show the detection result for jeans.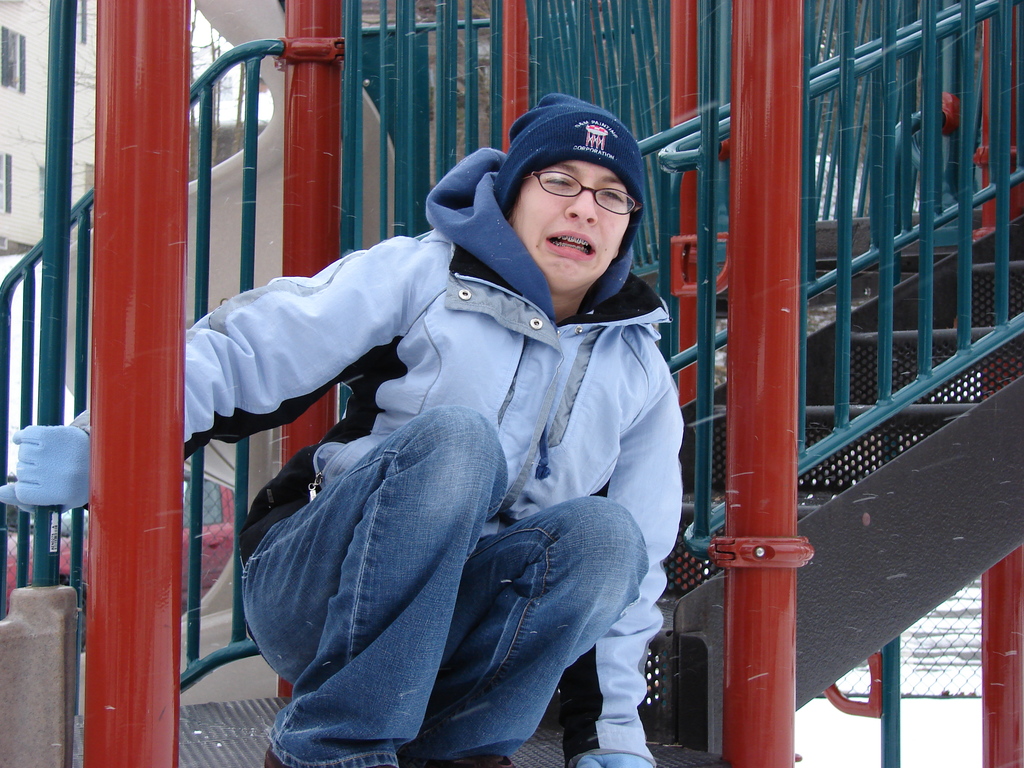
[228,409,653,767].
